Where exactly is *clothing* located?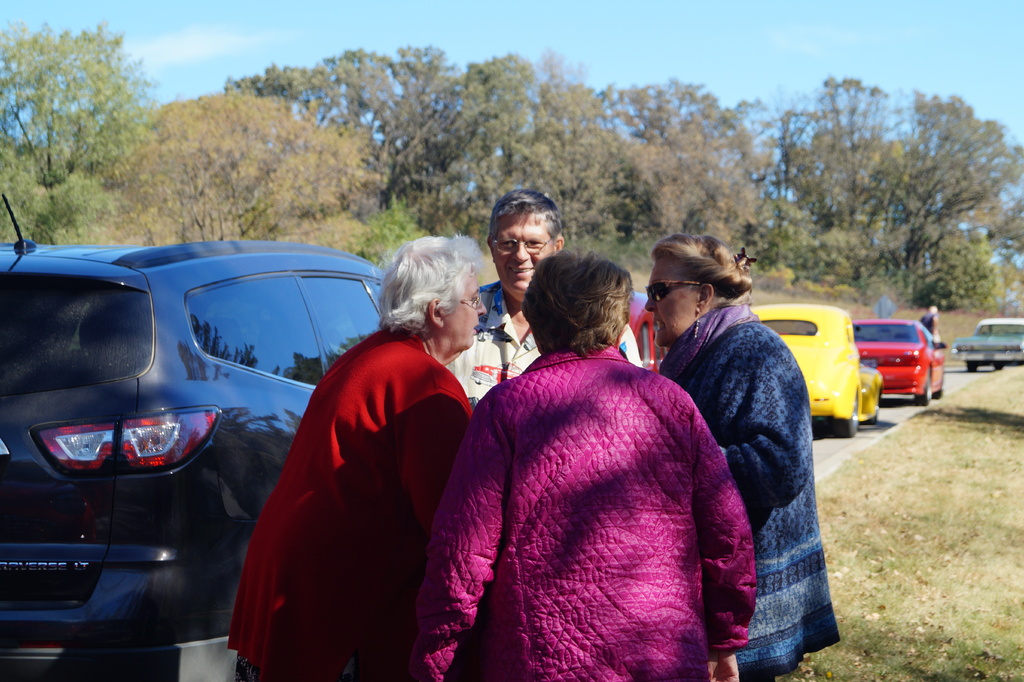
Its bounding box is (left=233, top=323, right=476, bottom=681).
